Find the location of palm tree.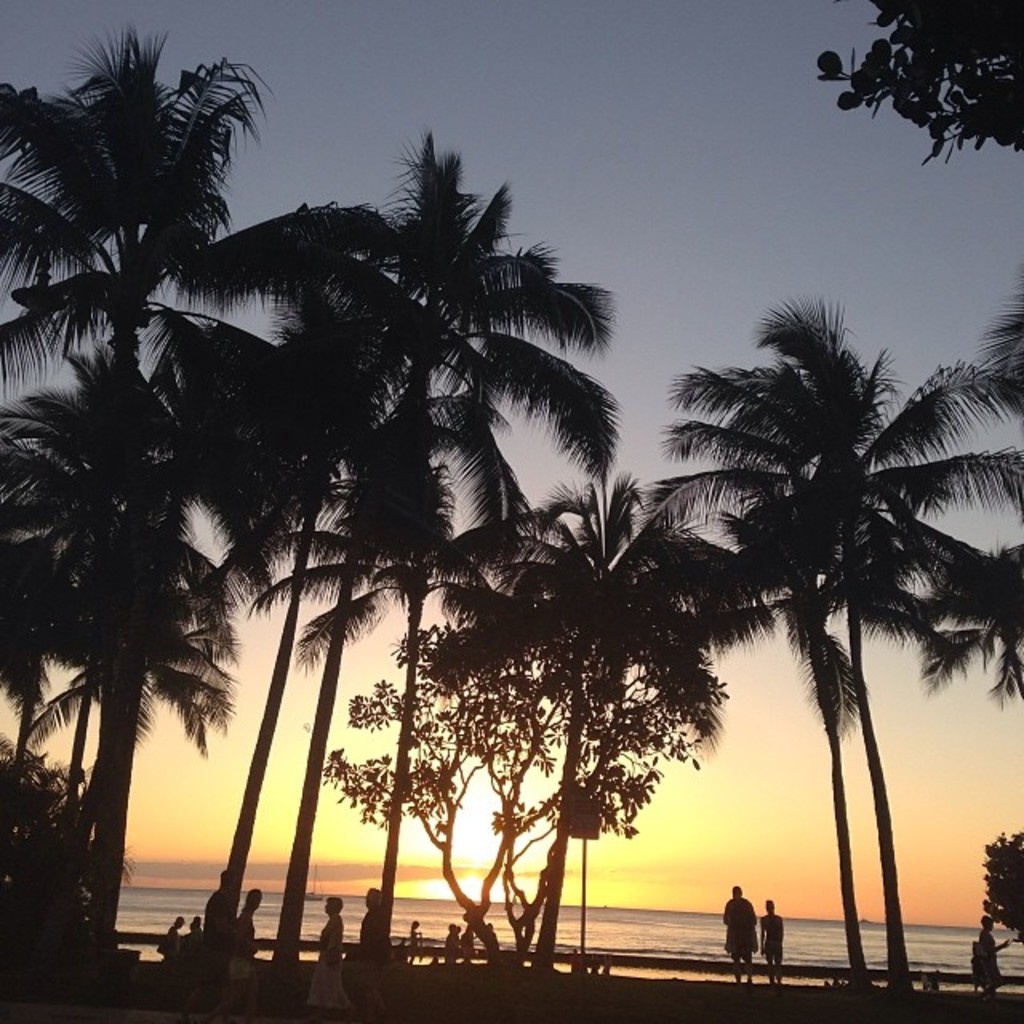
Location: <bbox>2, 370, 240, 906</bbox>.
